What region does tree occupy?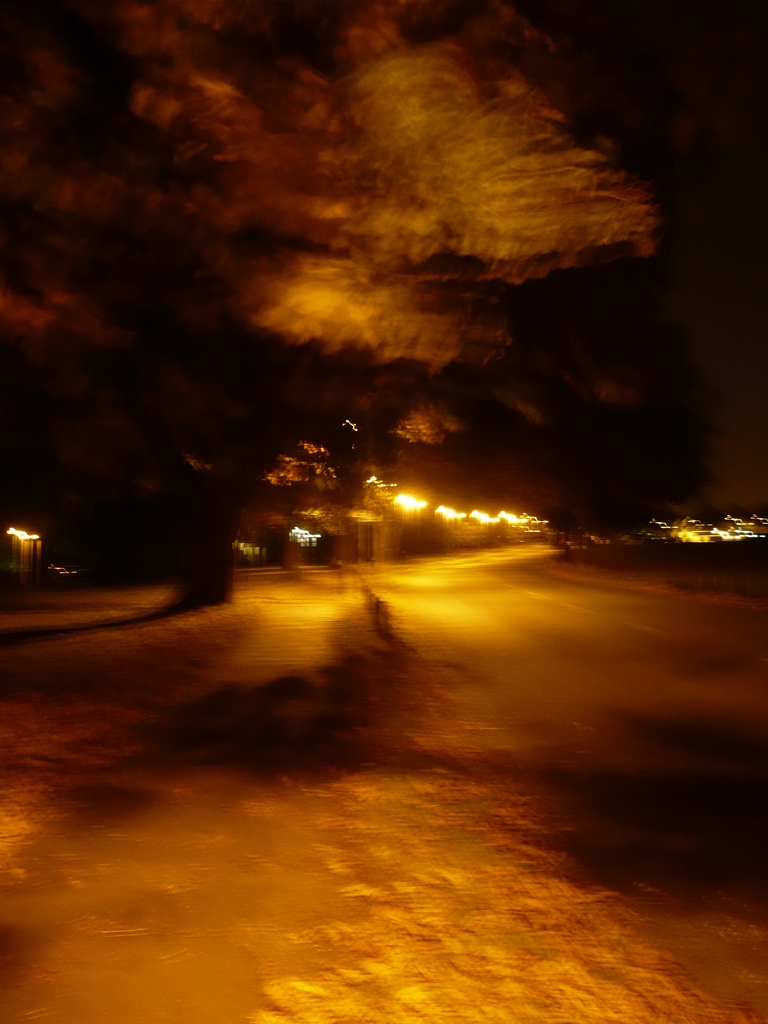
bbox(97, 21, 732, 504).
